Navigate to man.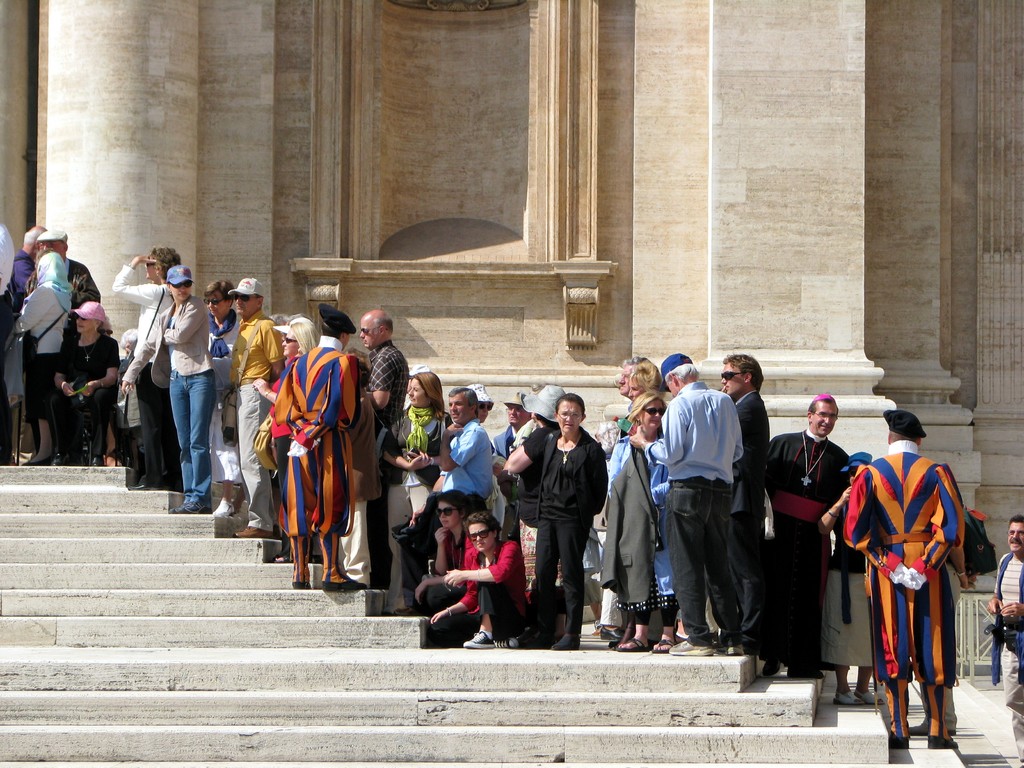
Navigation target: locate(433, 387, 499, 519).
